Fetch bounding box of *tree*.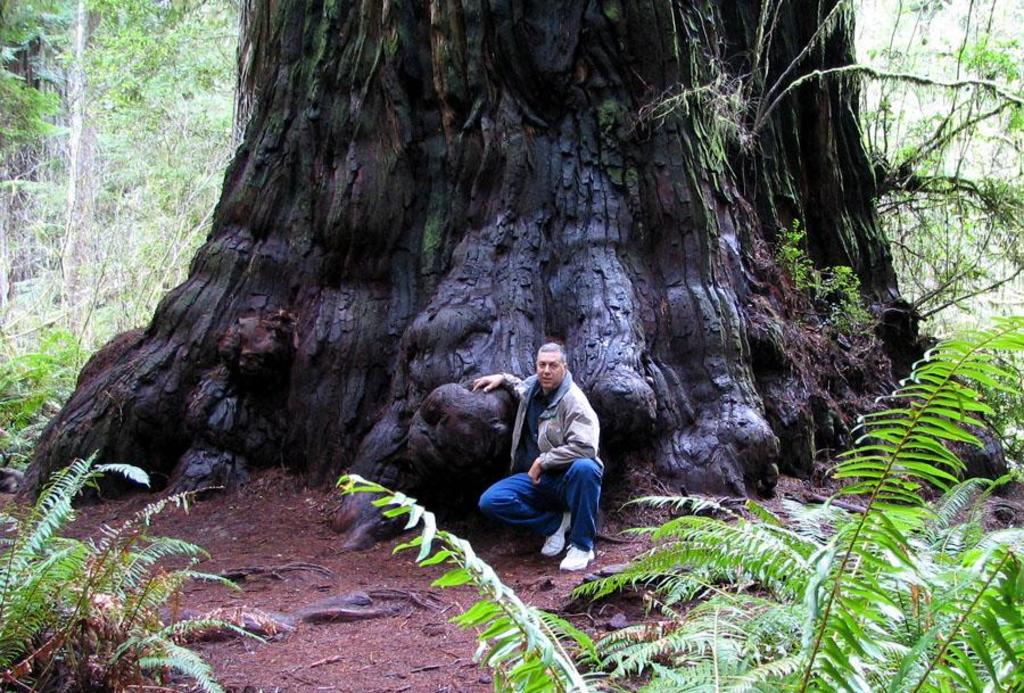
Bbox: {"x1": 11, "y1": 0, "x2": 965, "y2": 550}.
